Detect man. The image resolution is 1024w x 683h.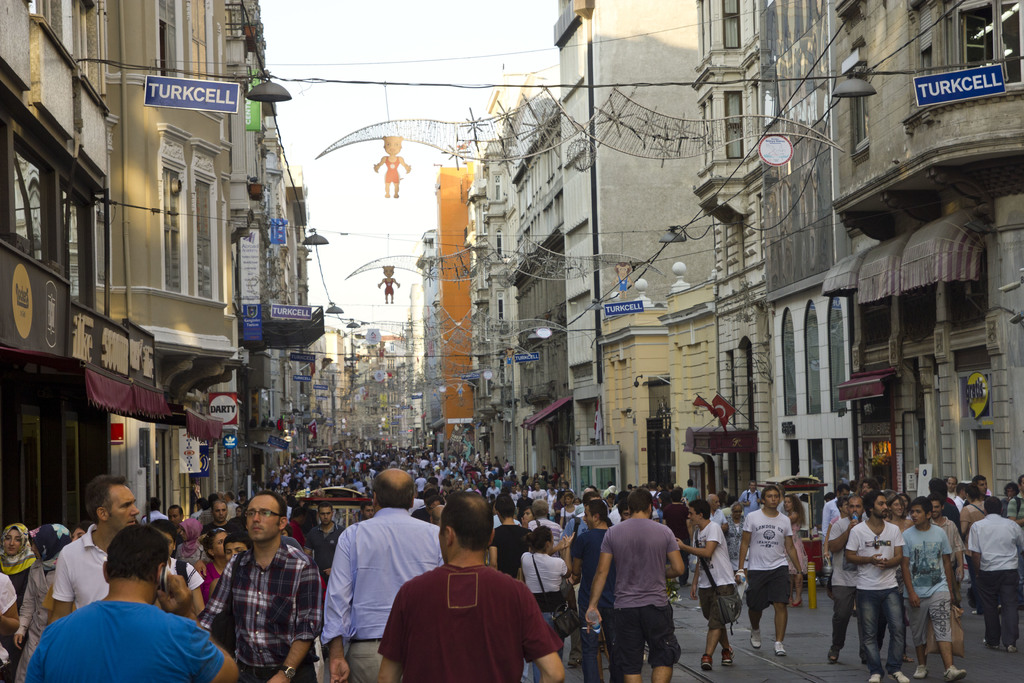
(x1=738, y1=481, x2=768, y2=518).
